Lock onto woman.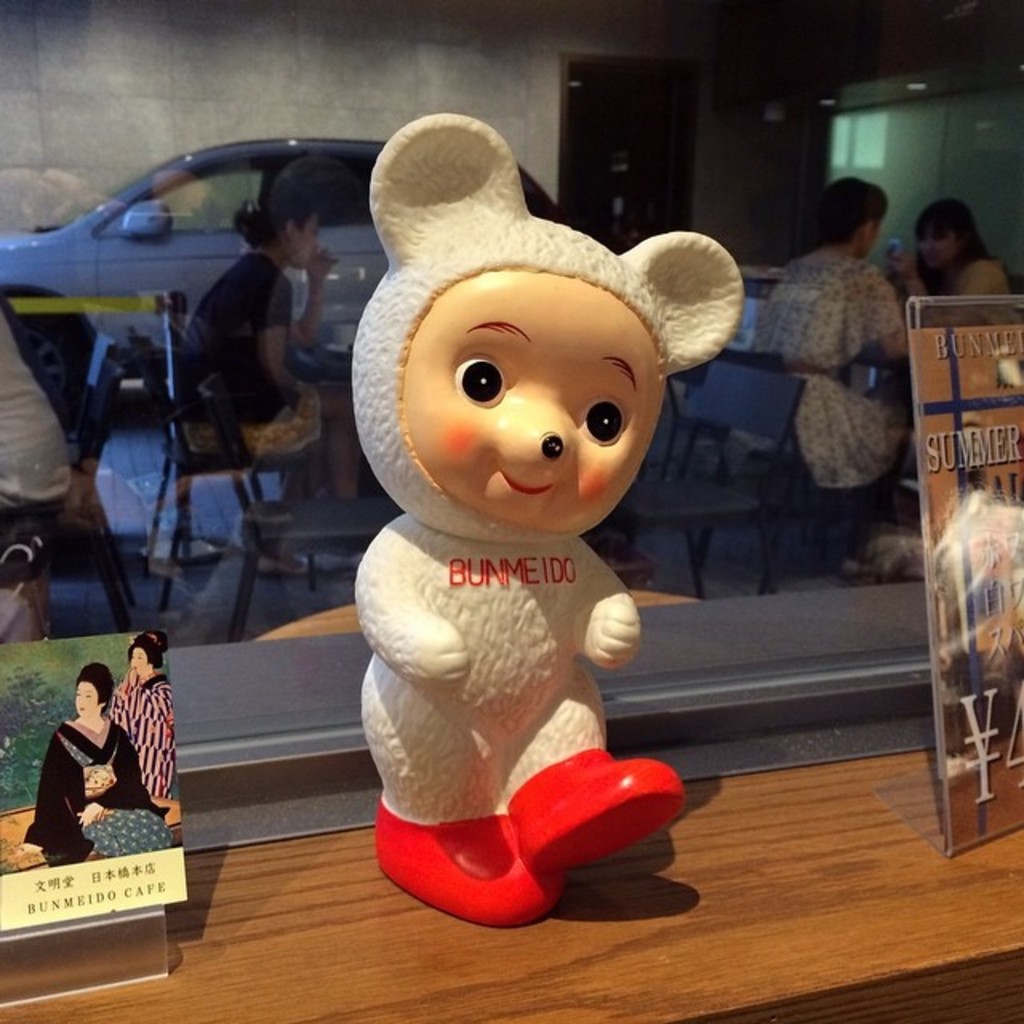
Locked: {"left": 760, "top": 174, "right": 907, "bottom": 494}.
